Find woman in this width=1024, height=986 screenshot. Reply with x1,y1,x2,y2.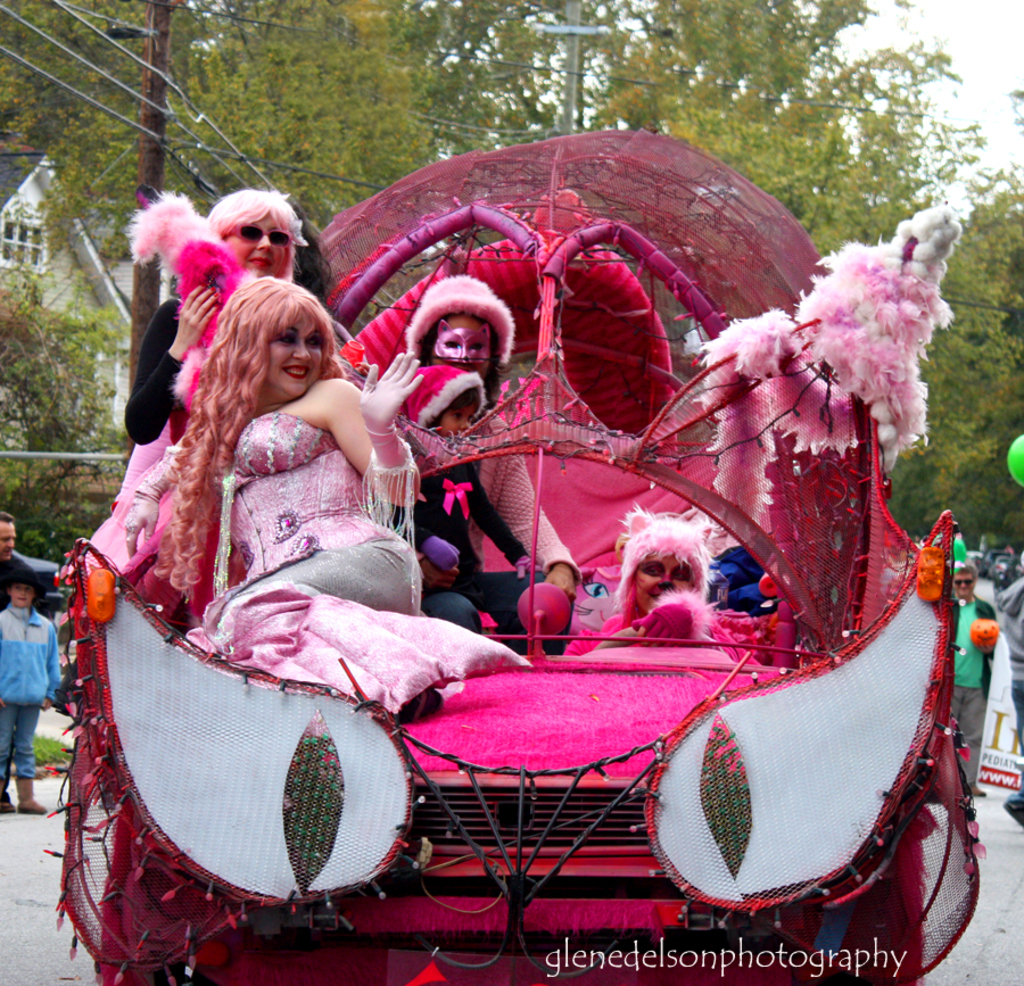
125,184,317,525.
